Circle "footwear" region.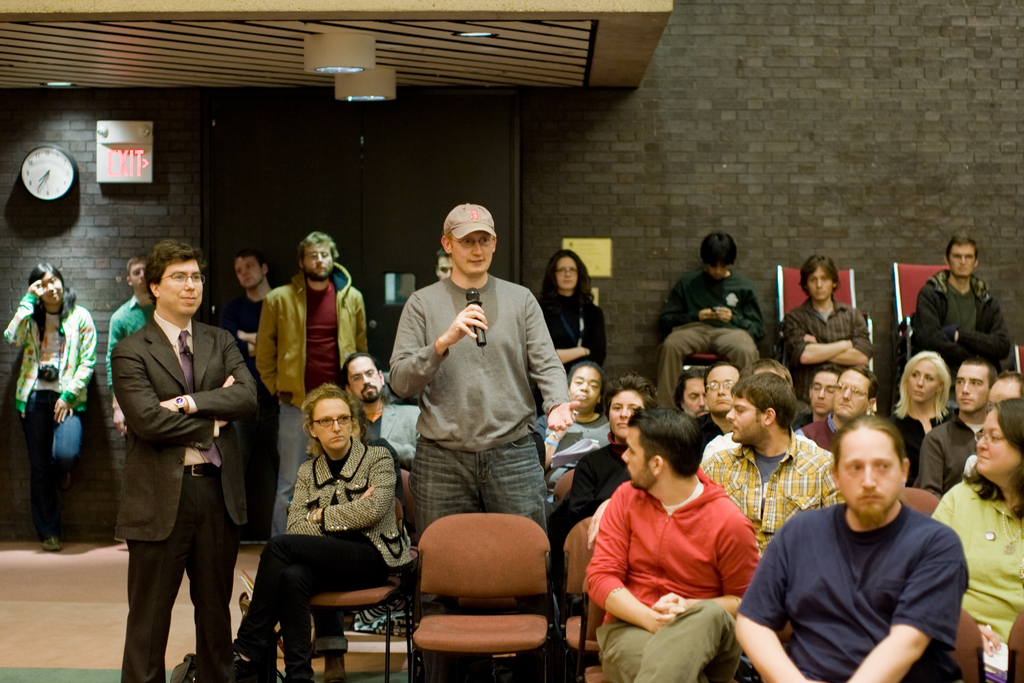
Region: 40 532 65 548.
